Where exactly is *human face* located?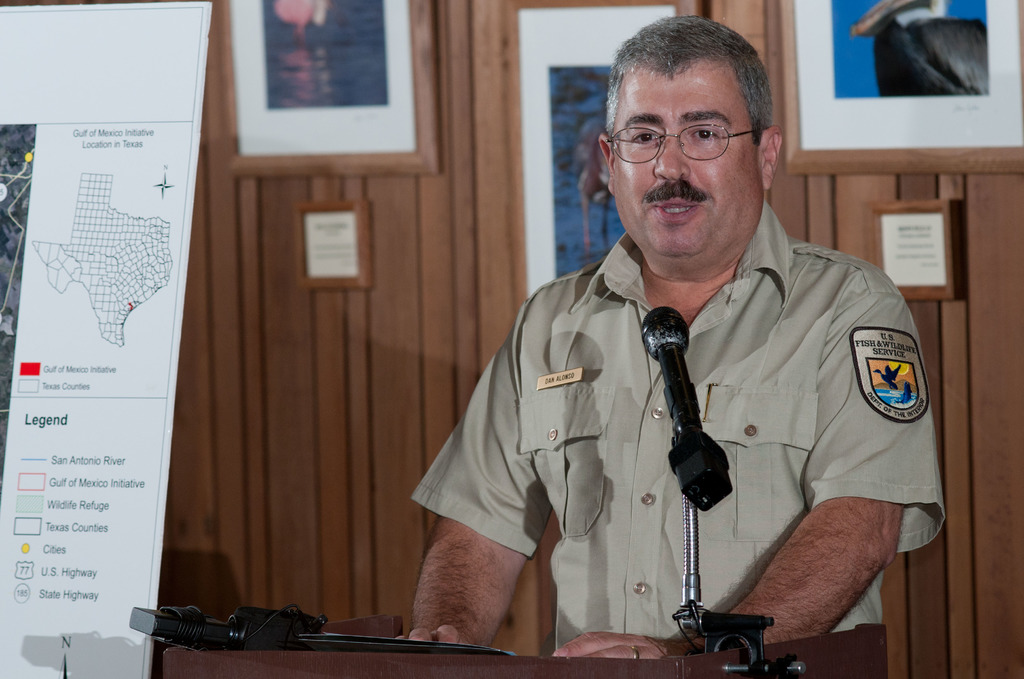
Its bounding box is (602, 48, 765, 274).
